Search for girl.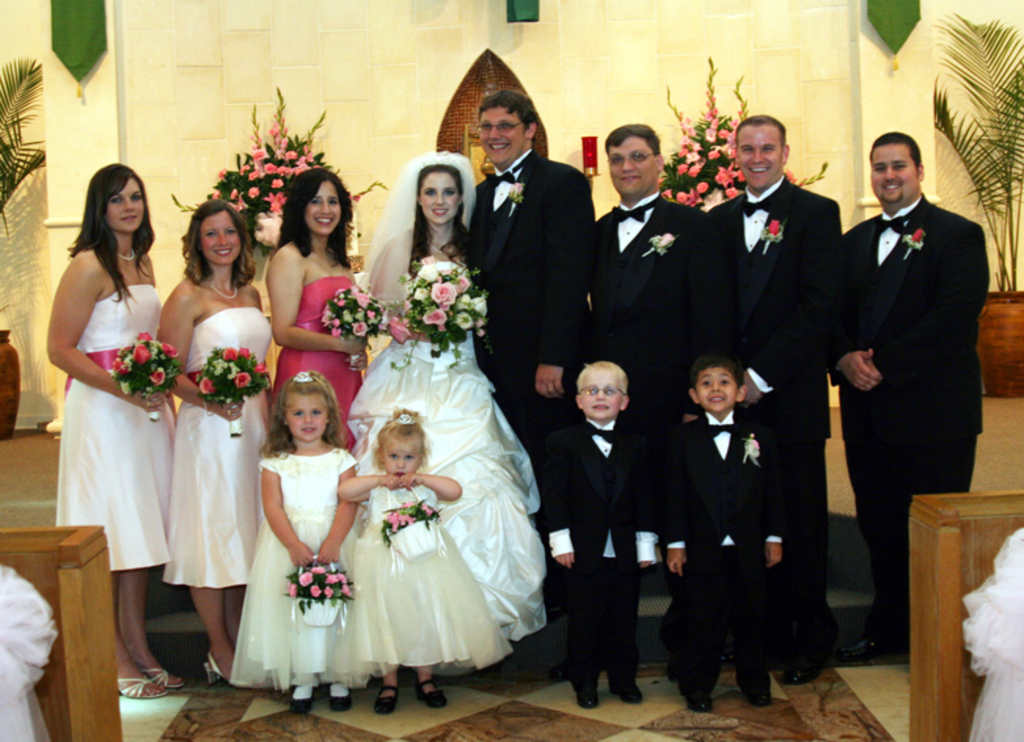
Found at 332:404:512:713.
